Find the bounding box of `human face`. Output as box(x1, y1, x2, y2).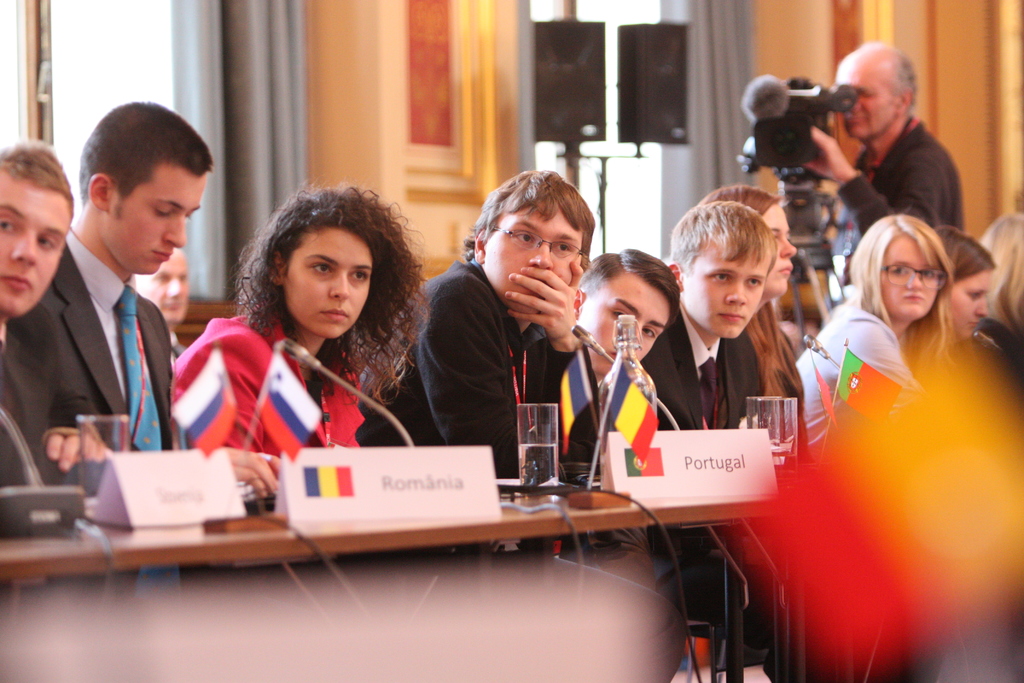
box(285, 227, 371, 337).
